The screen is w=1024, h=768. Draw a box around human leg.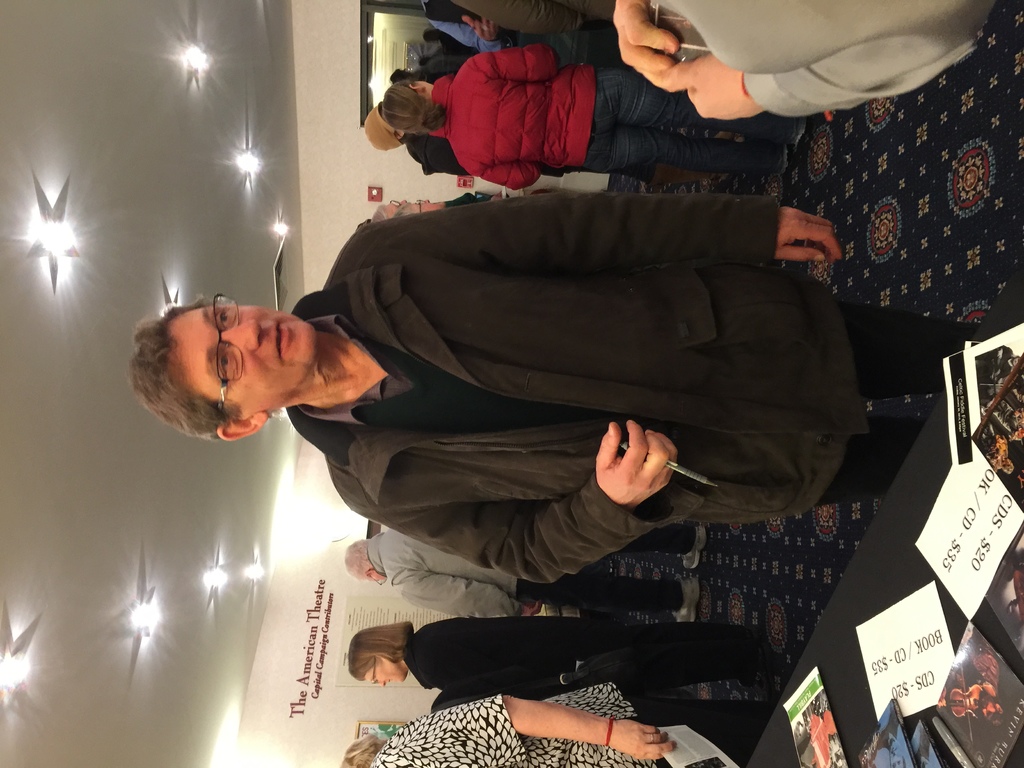
[left=627, top=699, right=766, bottom=767].
